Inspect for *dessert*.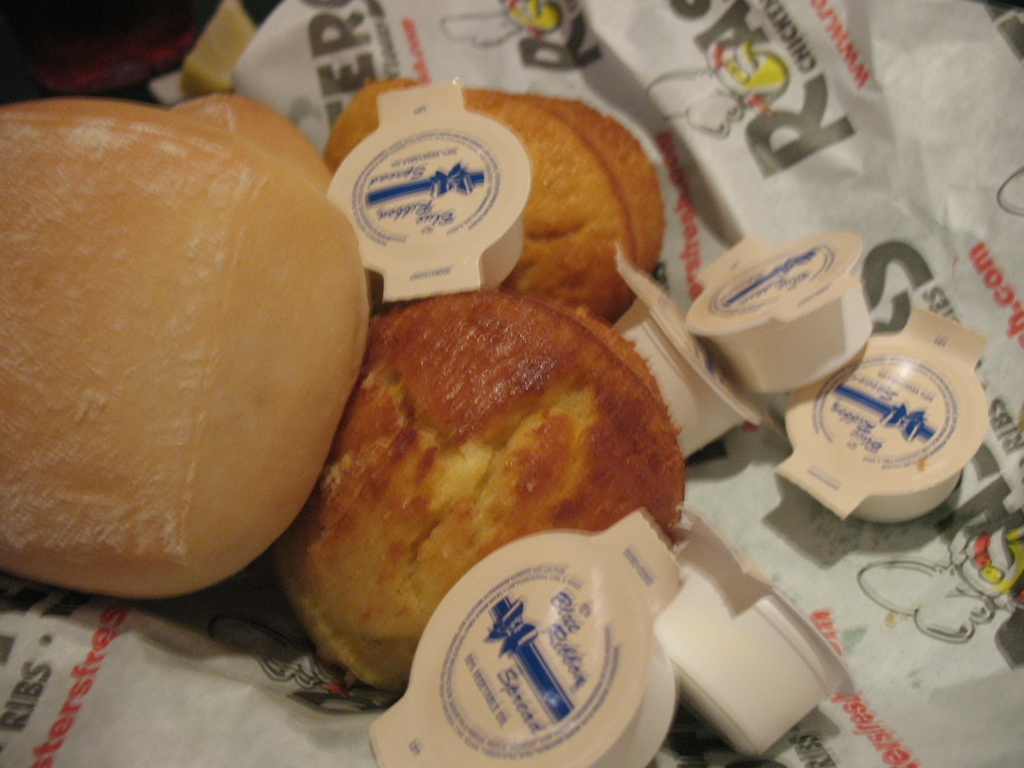
Inspection: 325 81 666 328.
